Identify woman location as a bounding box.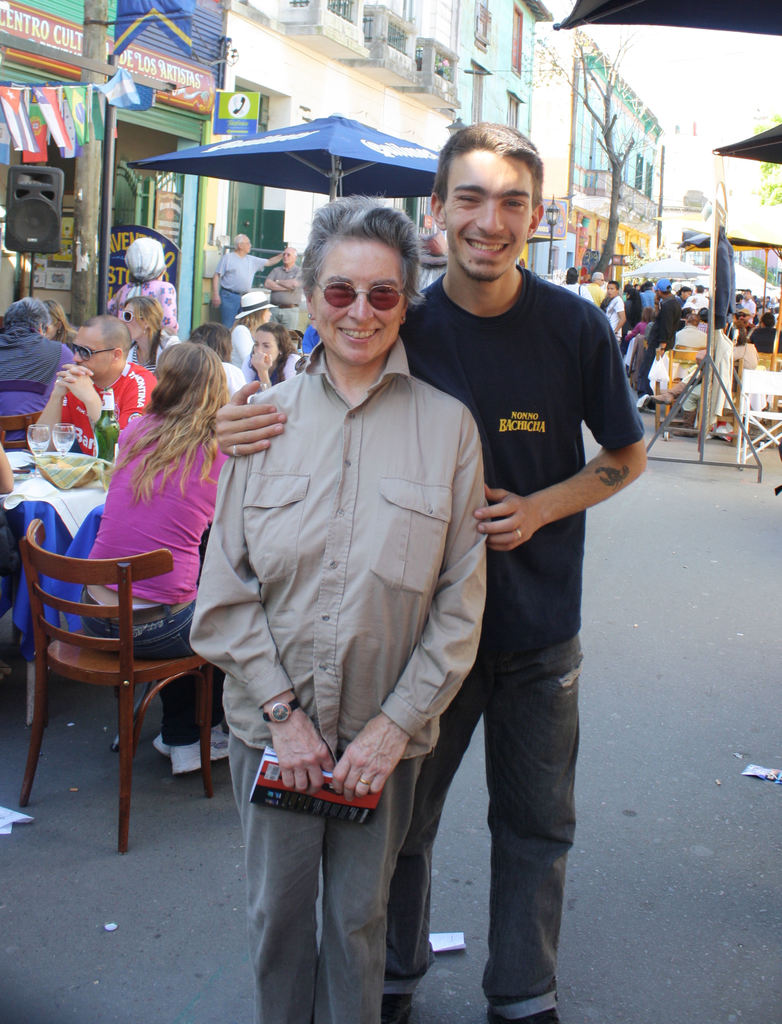
(247,324,310,385).
